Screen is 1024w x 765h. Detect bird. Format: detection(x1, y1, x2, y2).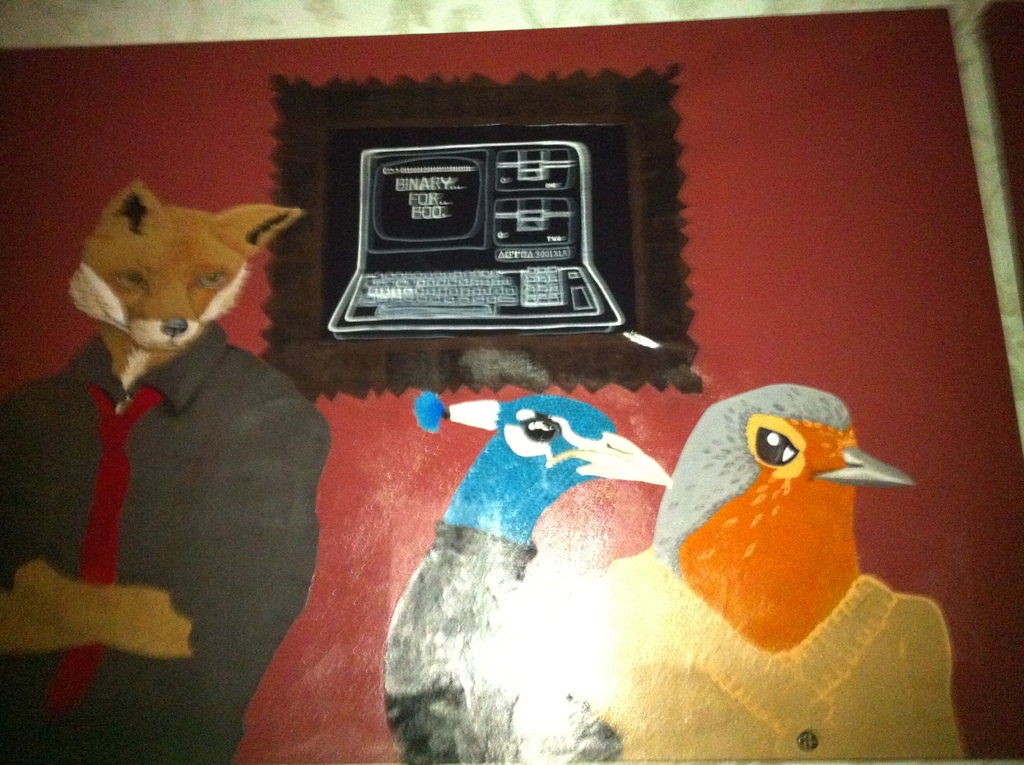
detection(387, 386, 669, 764).
